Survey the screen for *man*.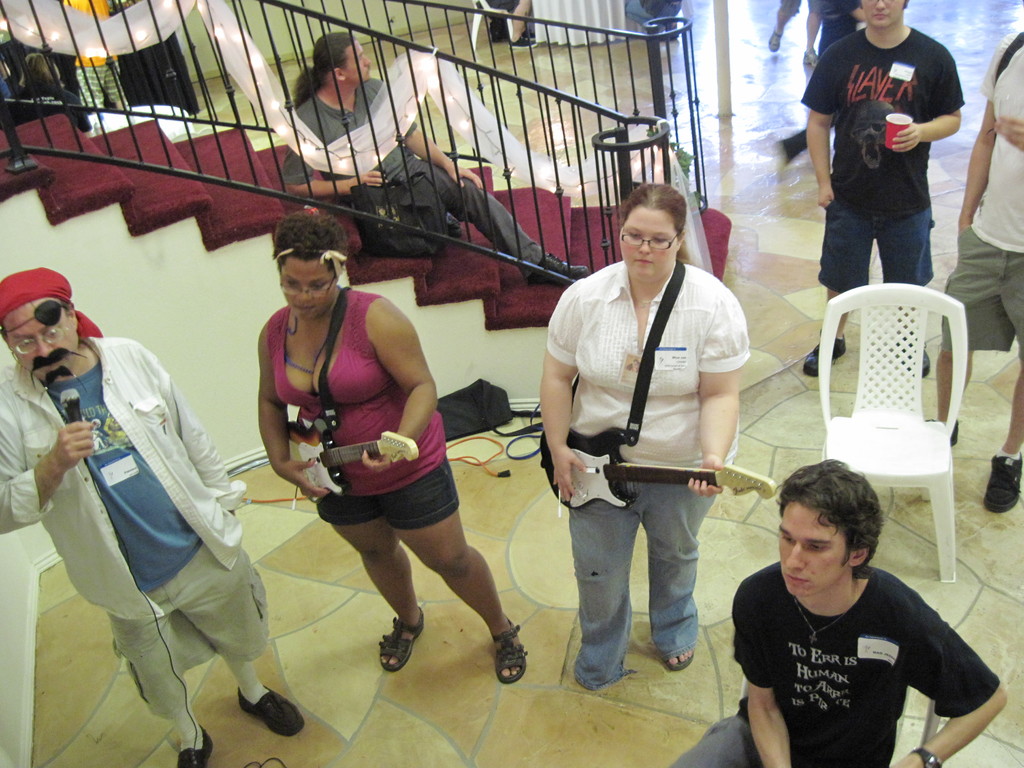
Survey found: pyautogui.locateOnScreen(923, 0, 1023, 511).
